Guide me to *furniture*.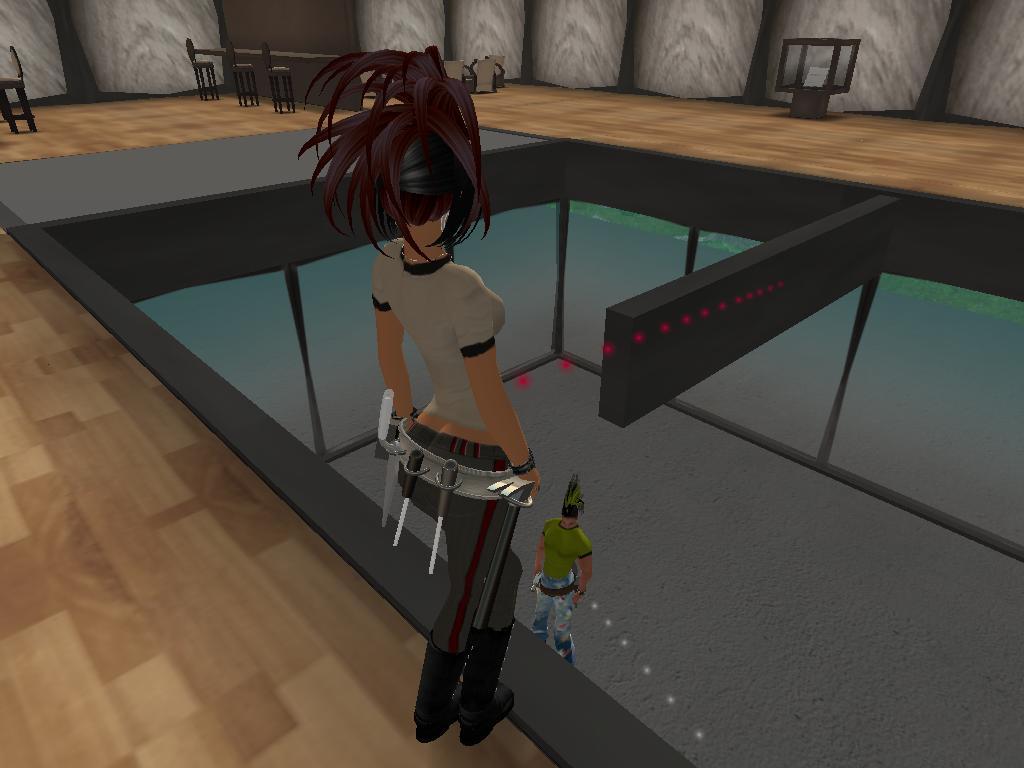
Guidance: [x1=485, y1=56, x2=506, y2=89].
